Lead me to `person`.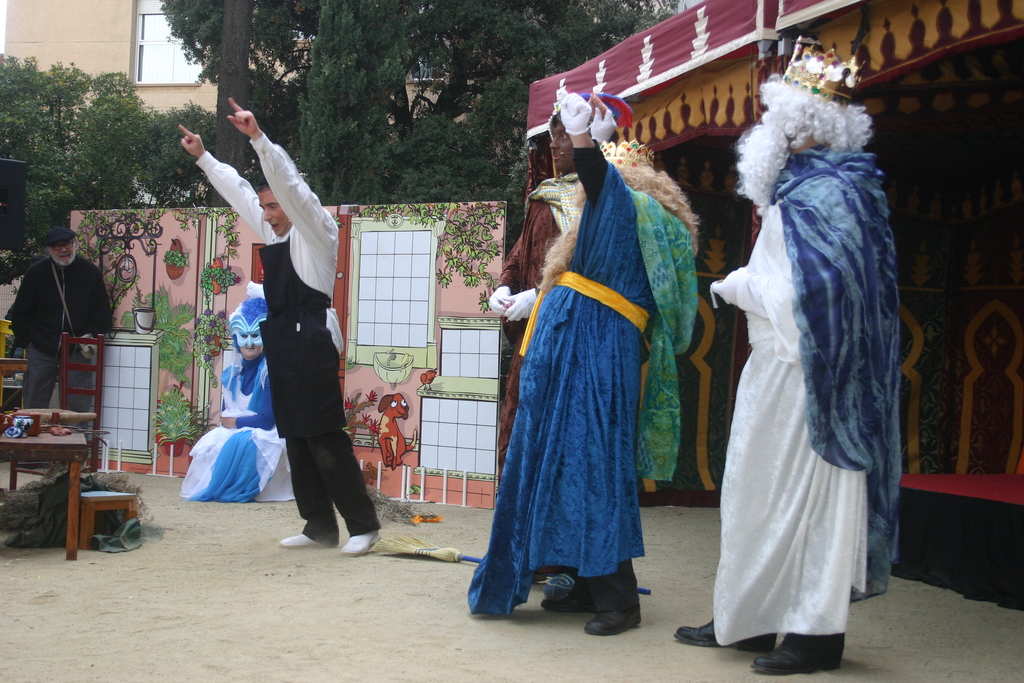
Lead to detection(174, 295, 291, 507).
